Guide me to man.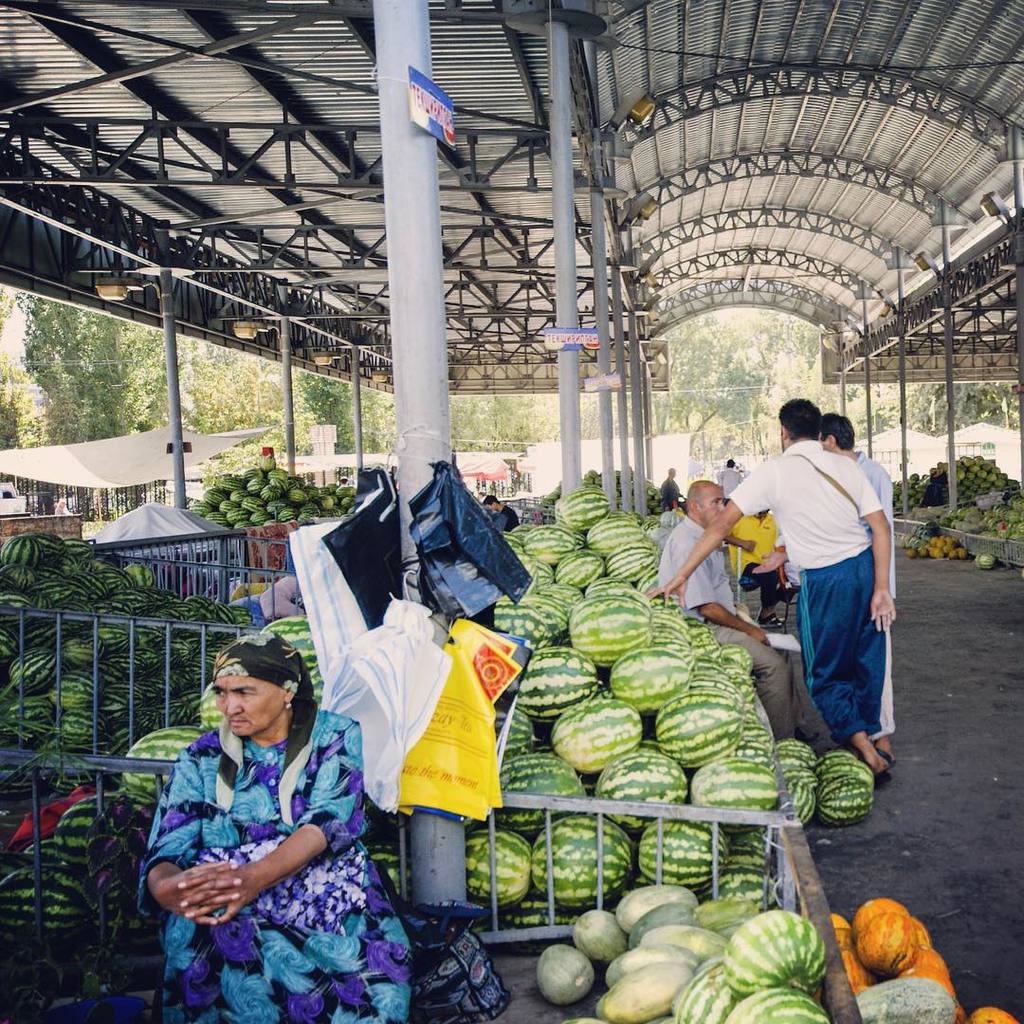
Guidance: box=[717, 455, 750, 514].
